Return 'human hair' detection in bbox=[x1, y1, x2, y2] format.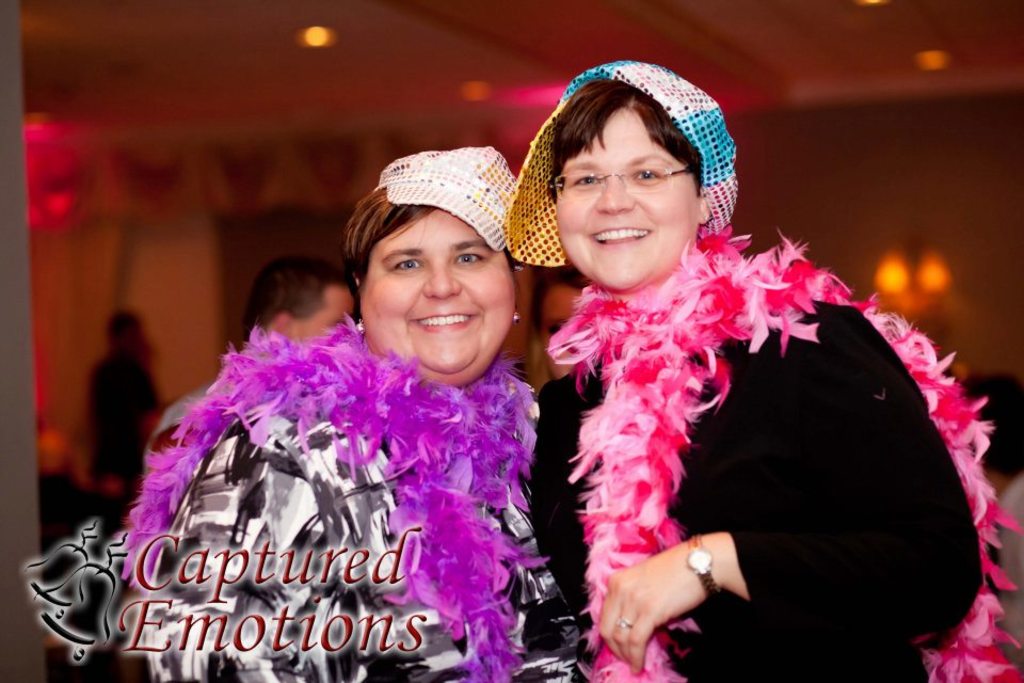
bbox=[538, 76, 703, 206].
